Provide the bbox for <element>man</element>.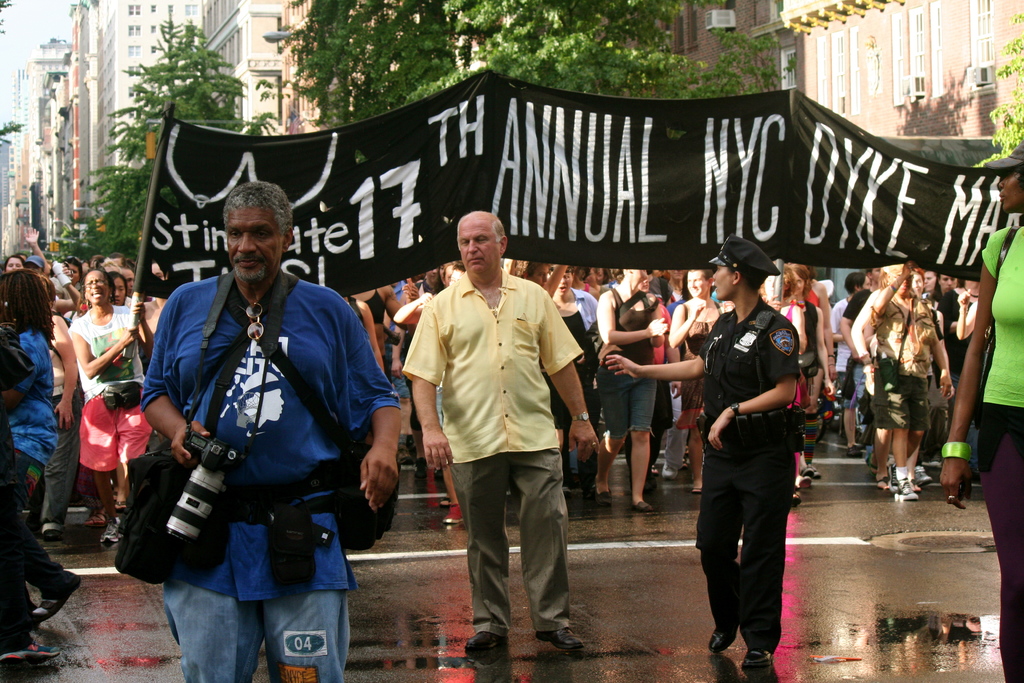
Rect(399, 211, 604, 672).
